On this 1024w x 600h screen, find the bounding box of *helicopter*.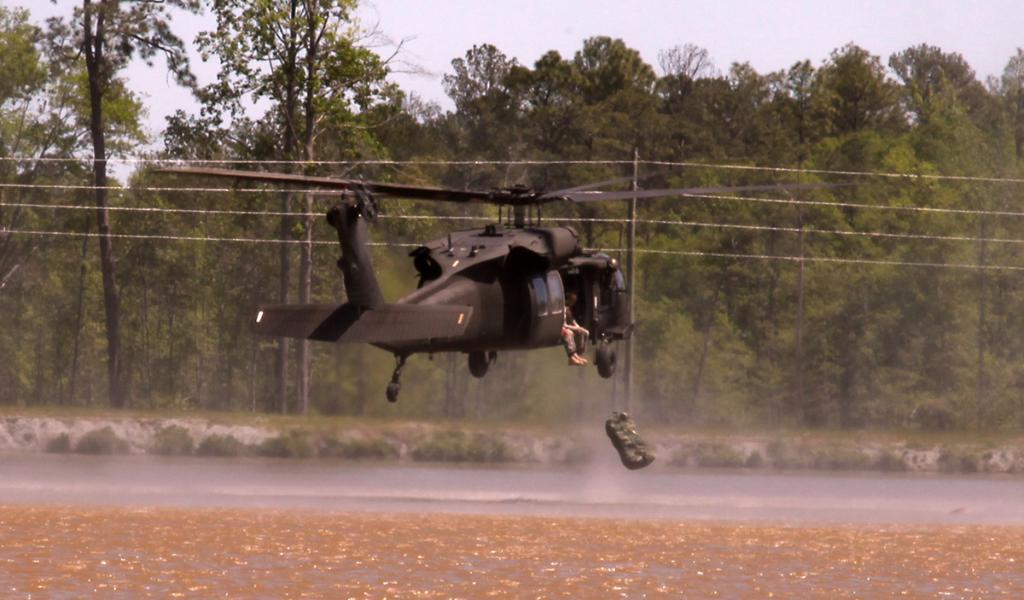
Bounding box: {"x1": 151, "y1": 163, "x2": 869, "y2": 404}.
